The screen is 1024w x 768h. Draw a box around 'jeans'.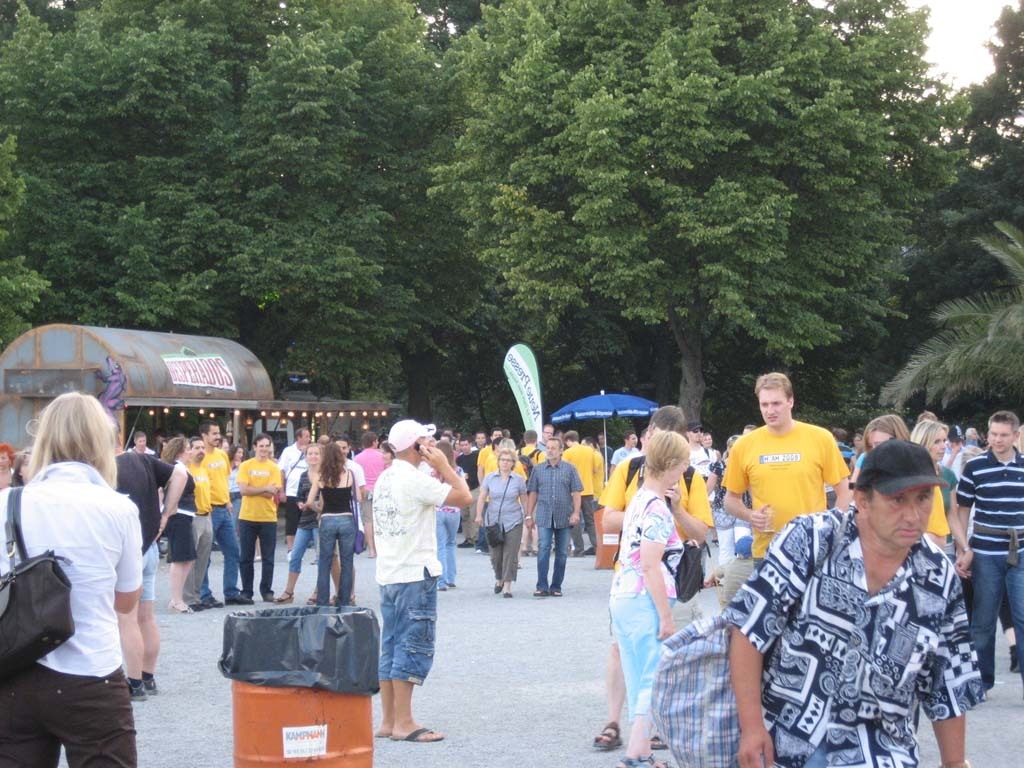
535/527/581/591.
